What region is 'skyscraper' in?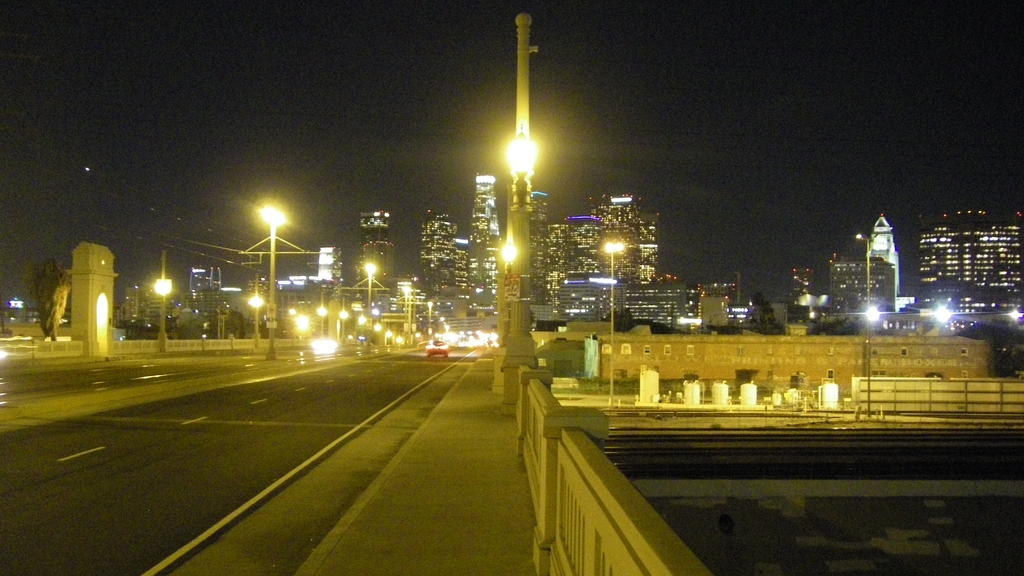
region(355, 206, 403, 315).
